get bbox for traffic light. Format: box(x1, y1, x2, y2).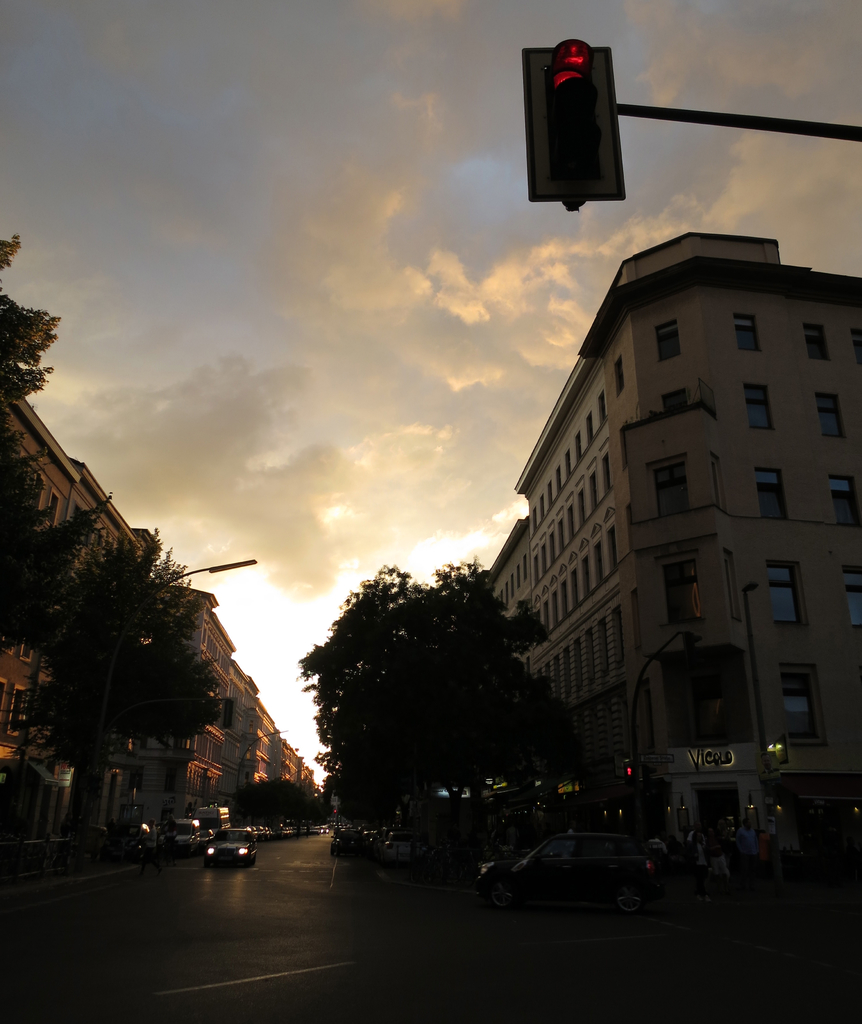
box(521, 36, 629, 214).
